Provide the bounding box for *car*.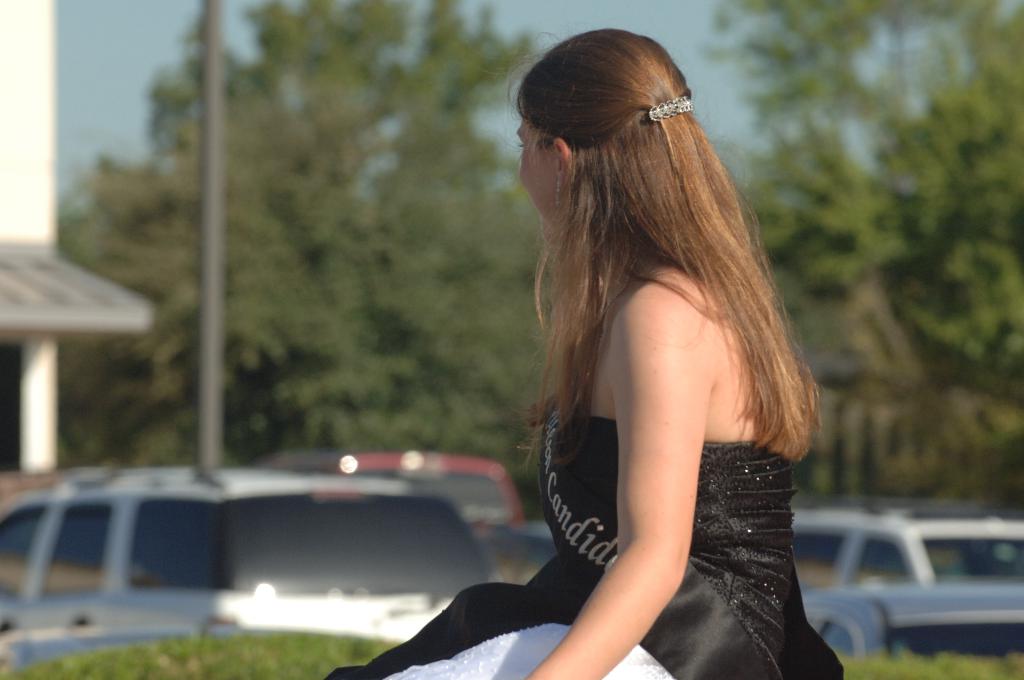
region(790, 495, 1023, 579).
